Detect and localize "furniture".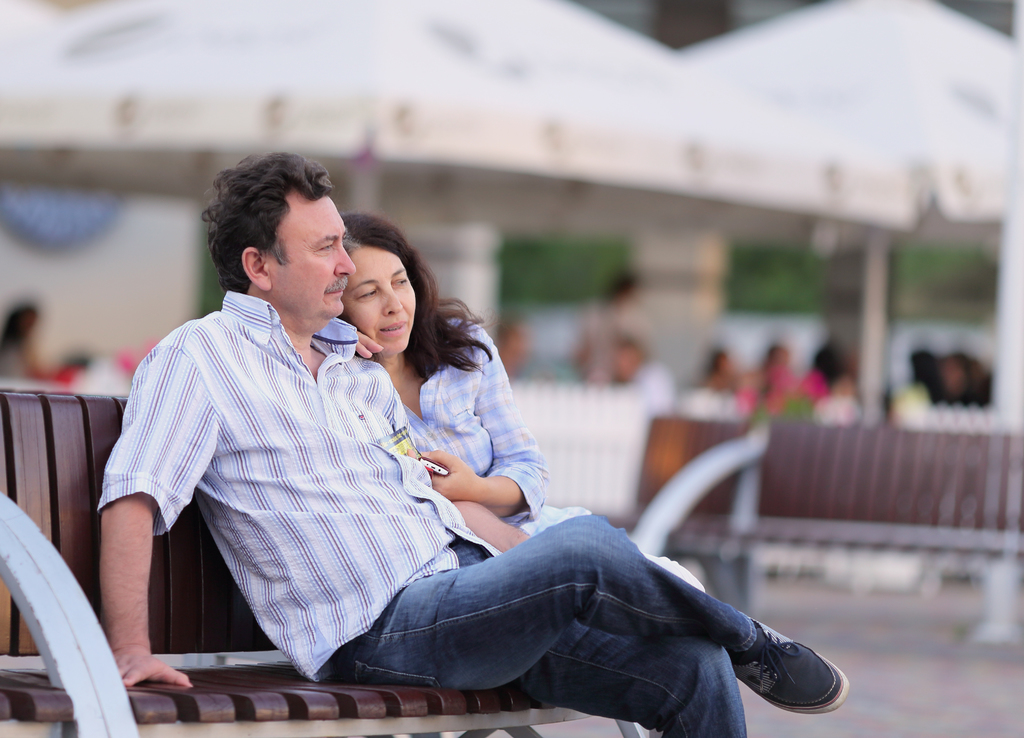
Localized at select_region(0, 381, 655, 737).
